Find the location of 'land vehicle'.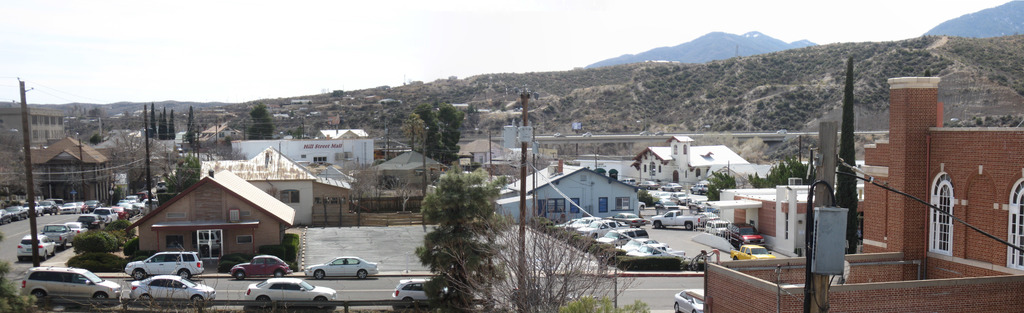
Location: box(125, 249, 204, 280).
